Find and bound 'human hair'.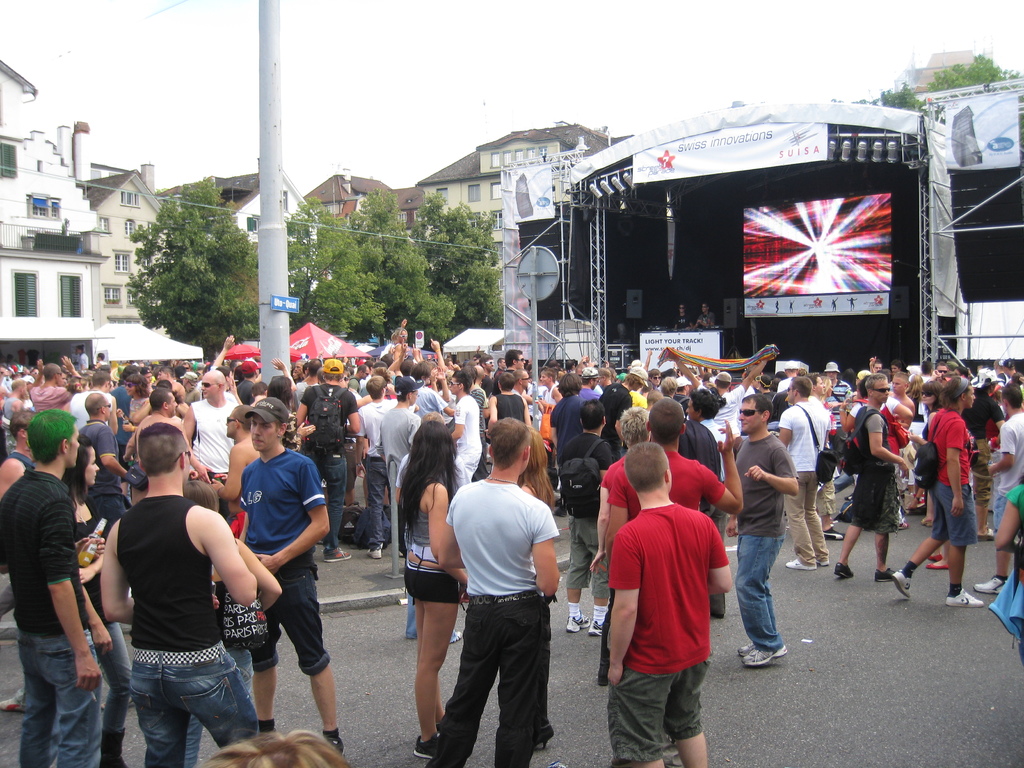
Bound: (150,387,172,409).
